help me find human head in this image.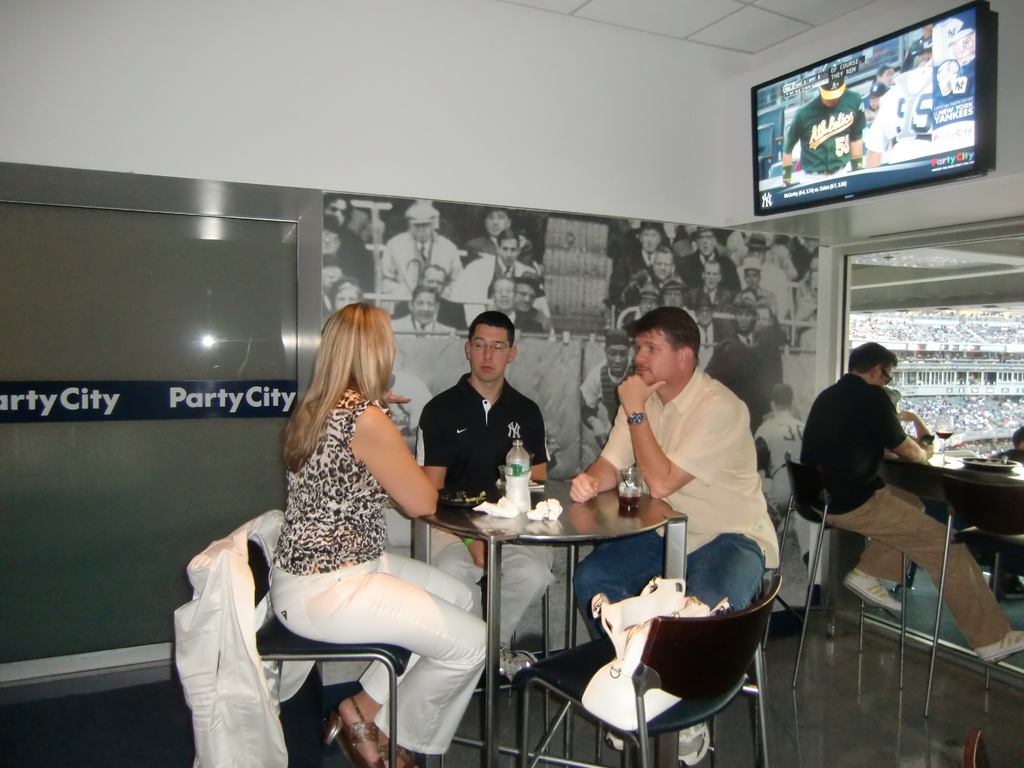
Found it: {"x1": 320, "y1": 213, "x2": 345, "y2": 254}.
